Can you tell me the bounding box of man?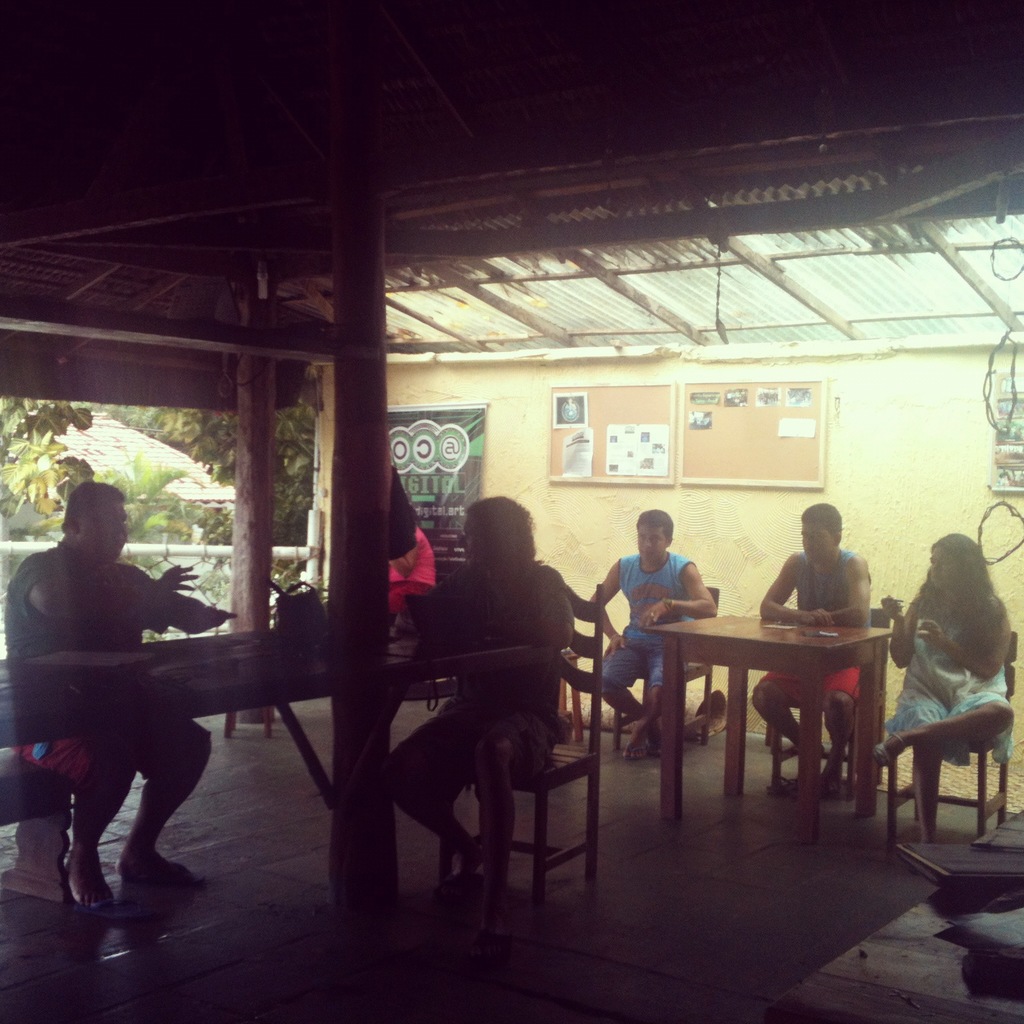
select_region(598, 511, 731, 777).
